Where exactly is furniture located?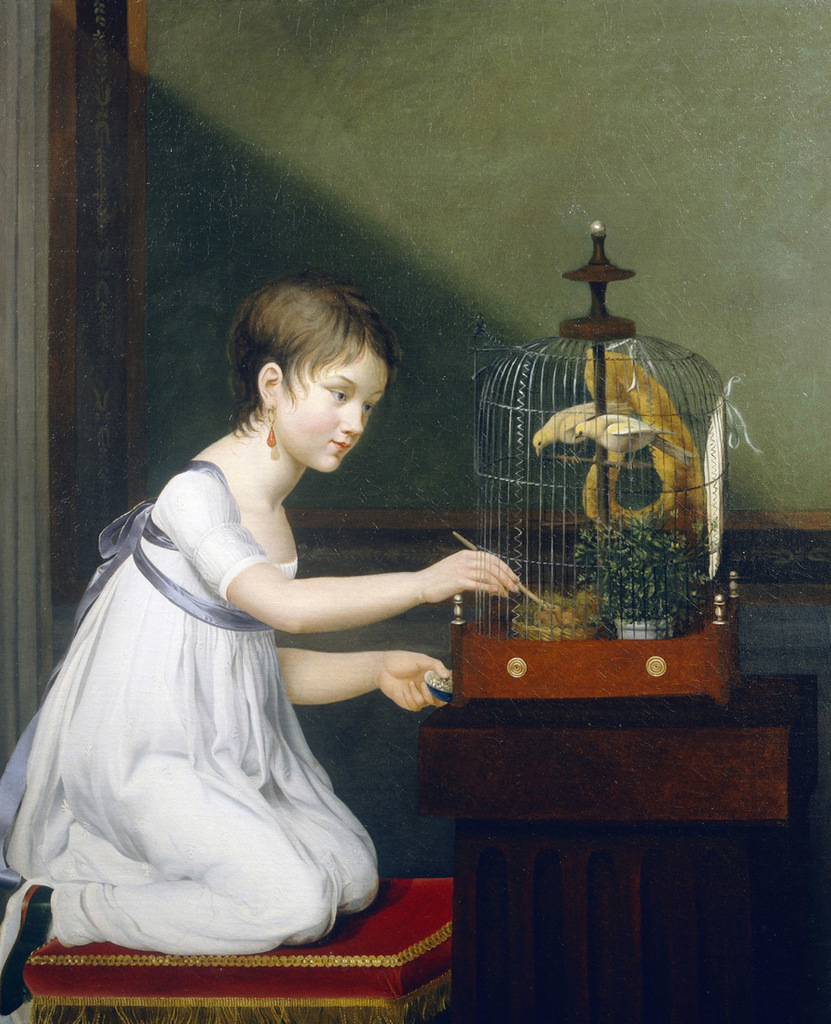
Its bounding box is detection(420, 677, 820, 1023).
